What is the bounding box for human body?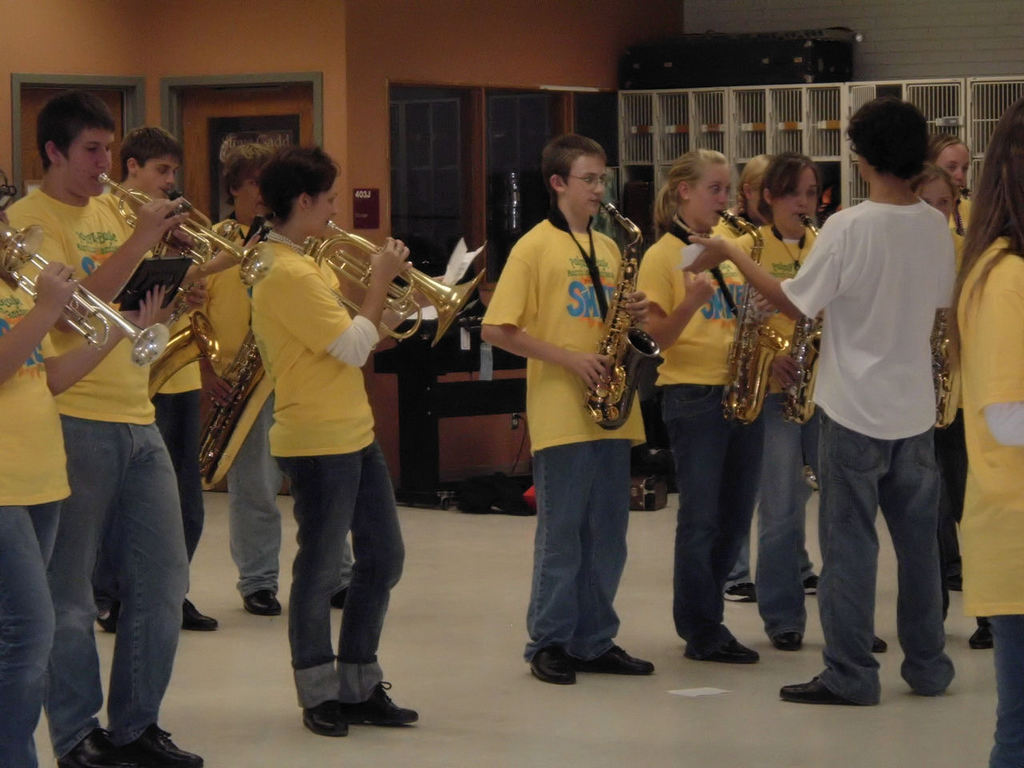
(x1=479, y1=124, x2=651, y2=690).
